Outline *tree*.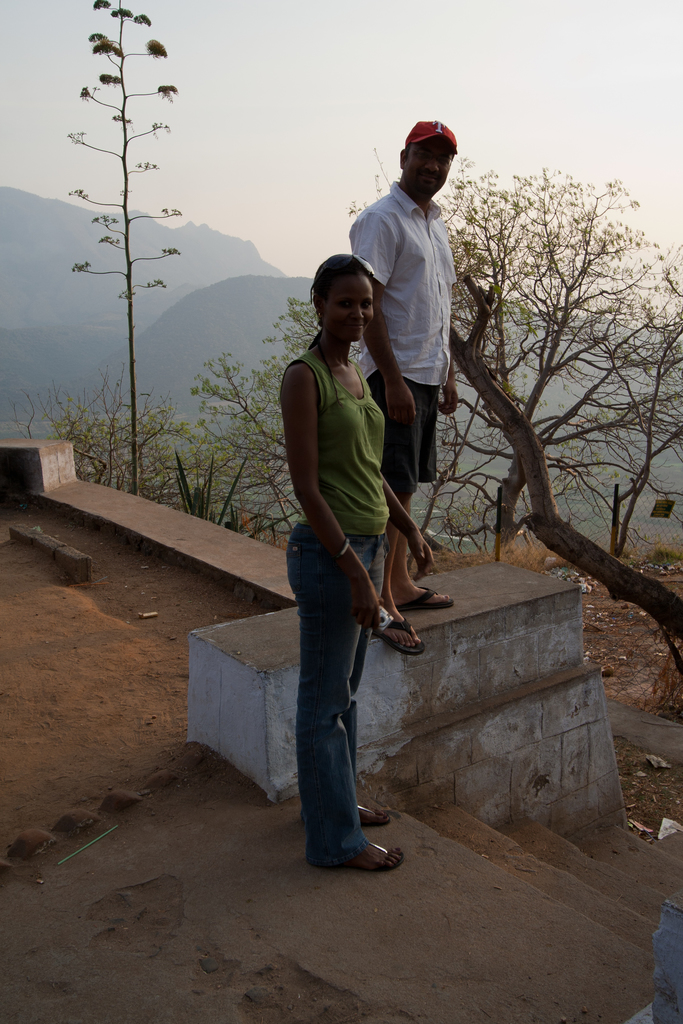
Outline: locate(36, 373, 276, 543).
